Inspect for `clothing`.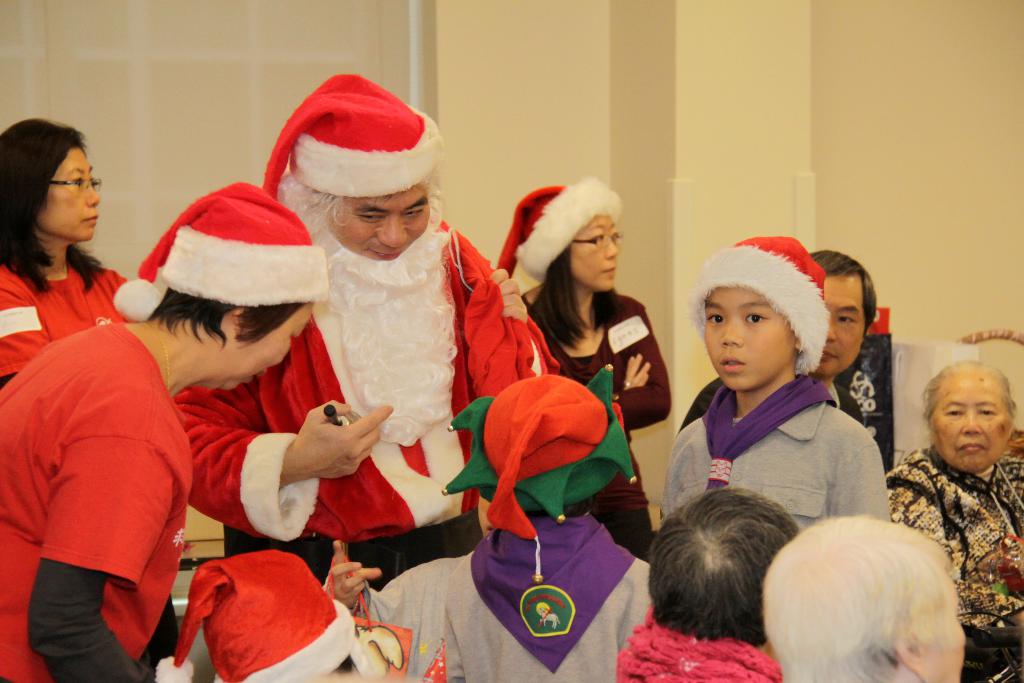
Inspection: <region>164, 561, 353, 676</region>.
